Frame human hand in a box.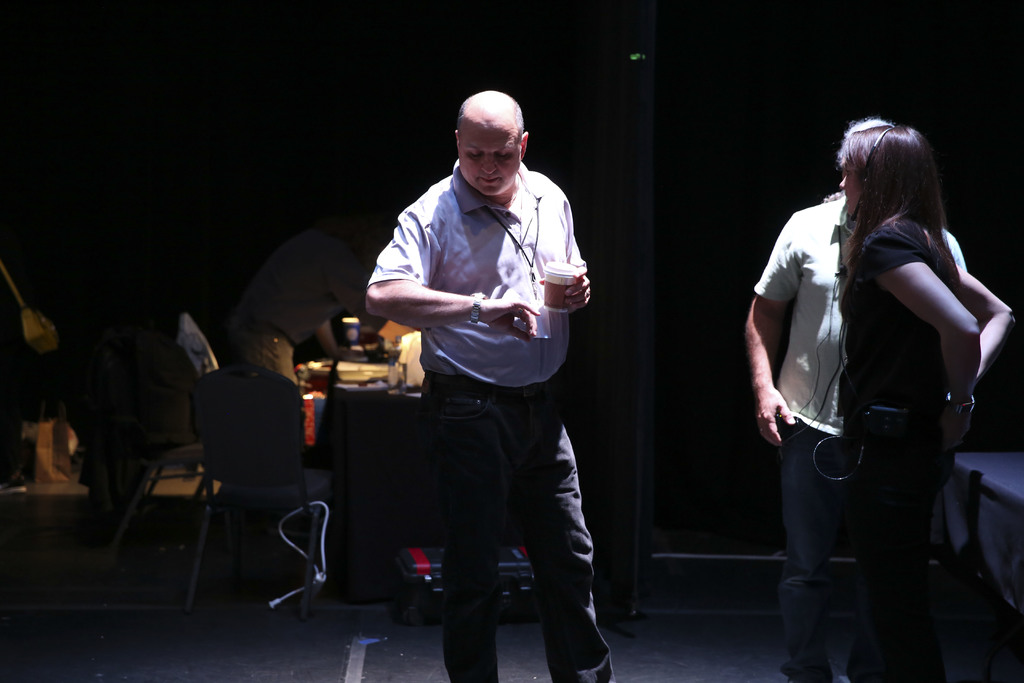
<region>939, 400, 970, 454</region>.
